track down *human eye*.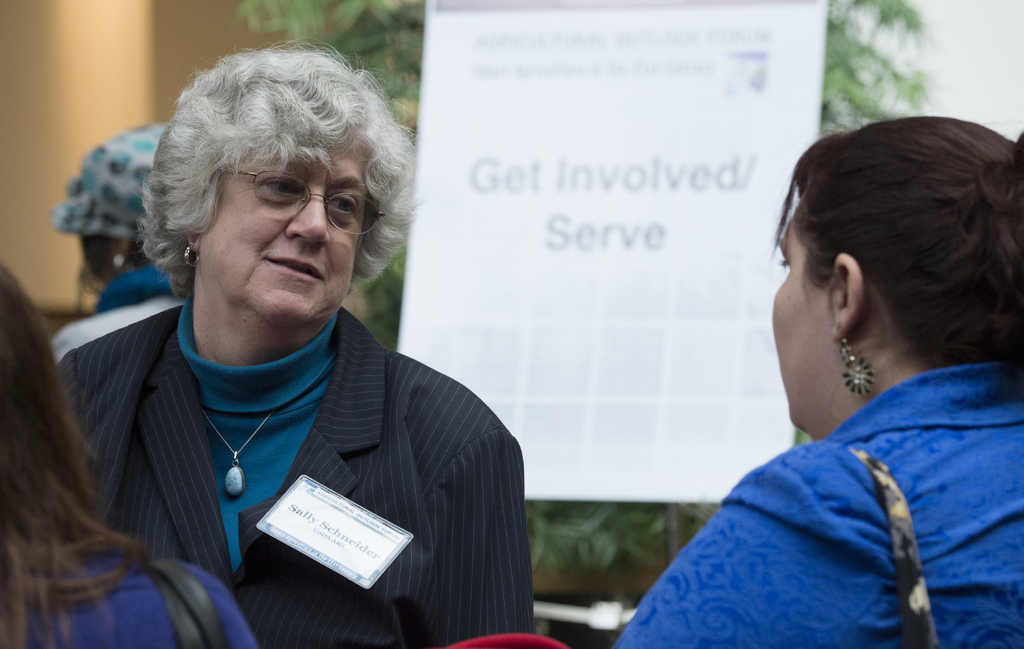
Tracked to 259,170,309,201.
